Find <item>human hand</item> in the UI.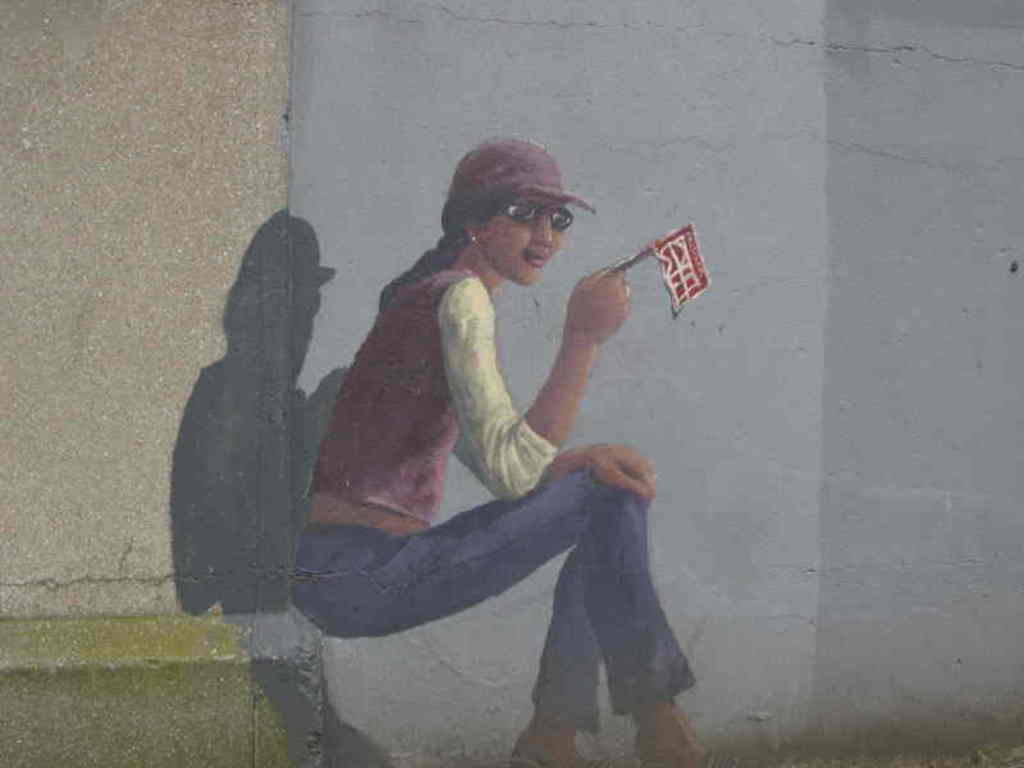
UI element at [x1=548, y1=445, x2=654, y2=524].
